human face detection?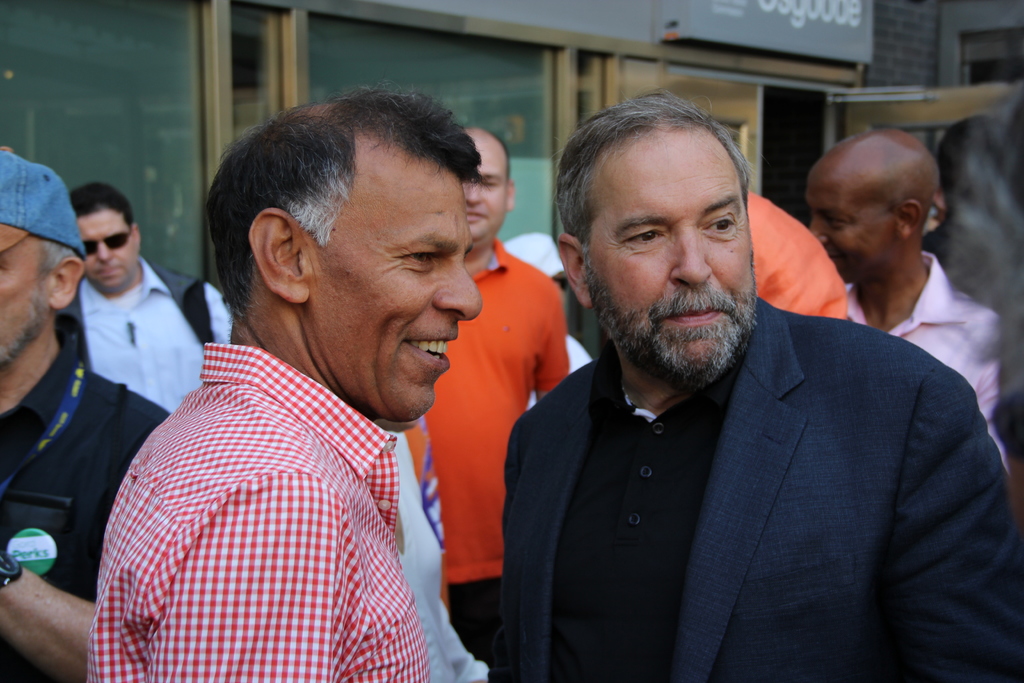
BBox(463, 146, 508, 240)
